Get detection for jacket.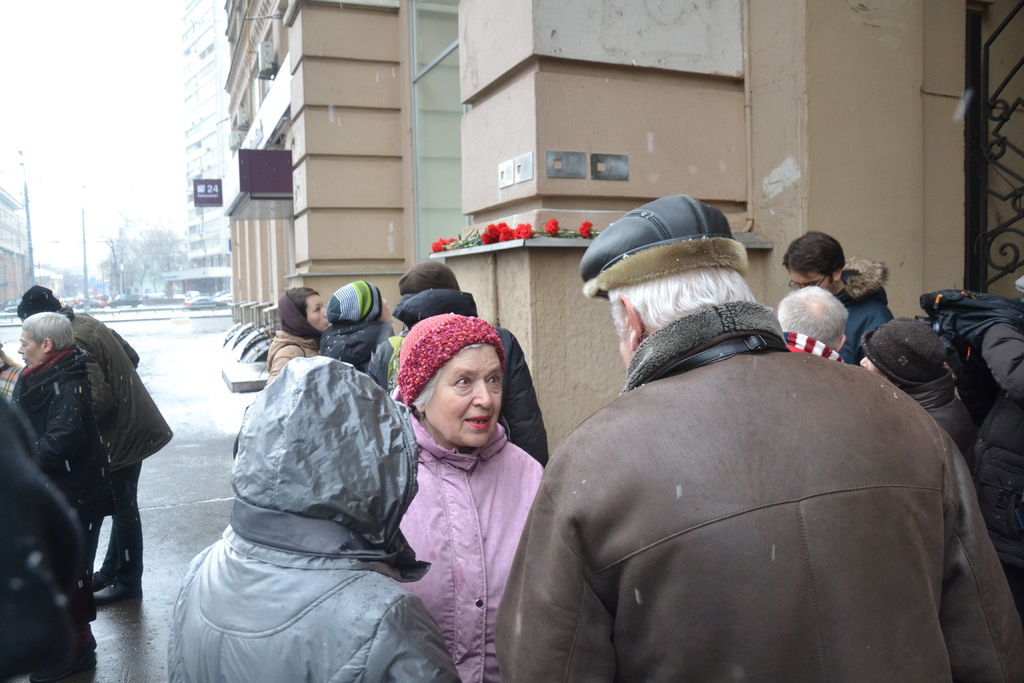
Detection: {"x1": 9, "y1": 346, "x2": 108, "y2": 459}.
